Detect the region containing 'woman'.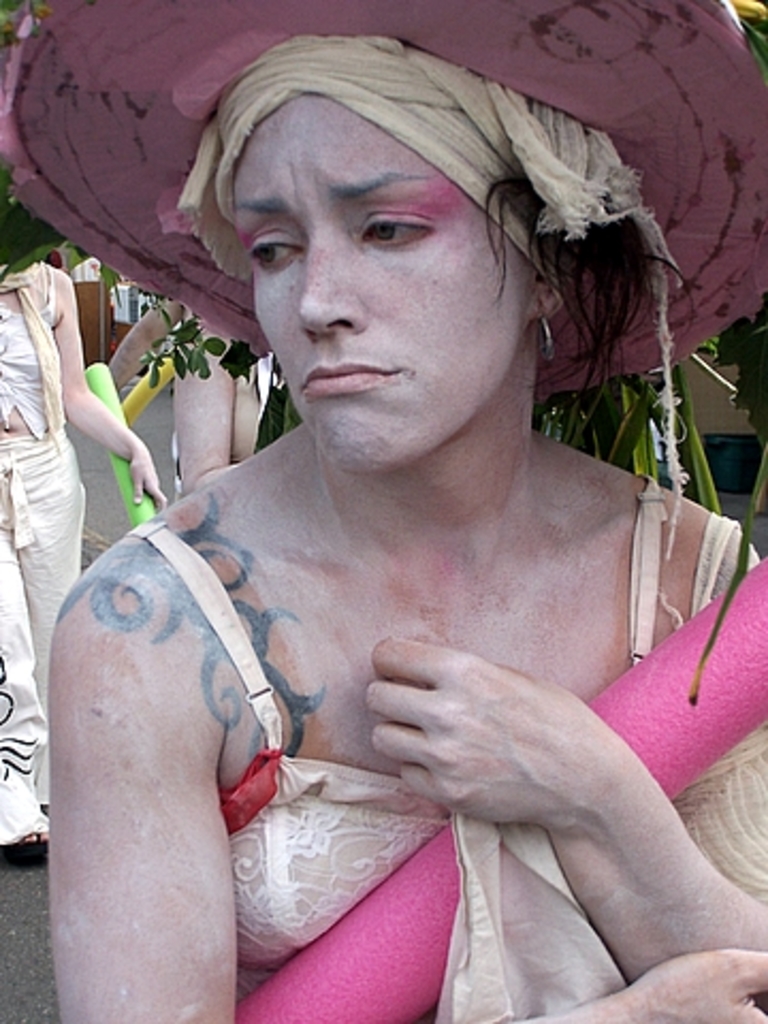
[left=0, top=269, right=166, bottom=862].
